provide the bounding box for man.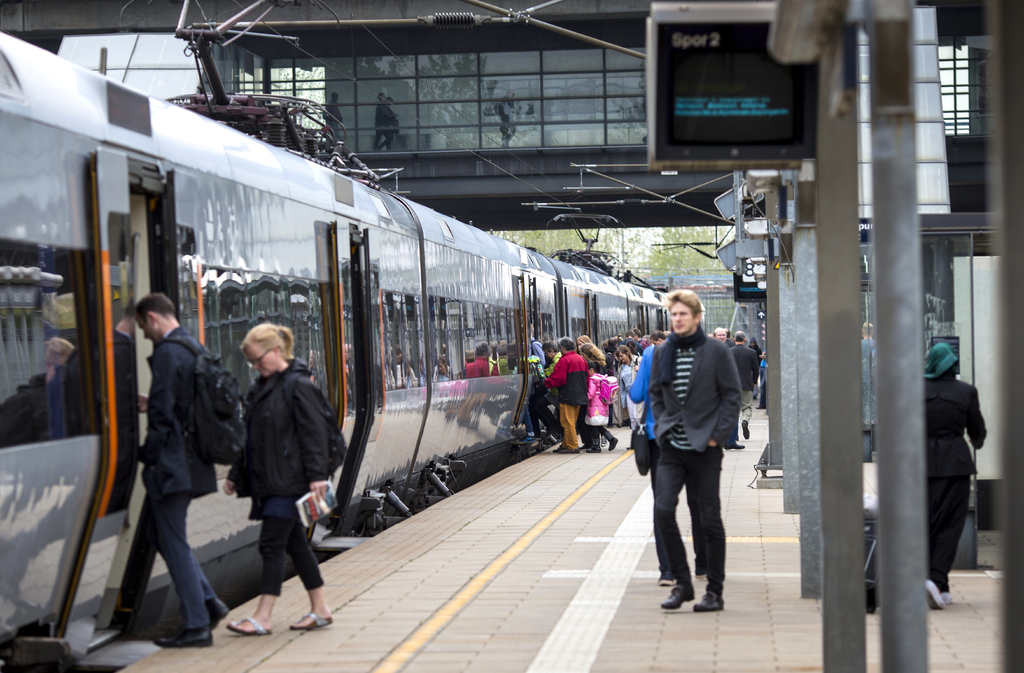
bbox(713, 325, 726, 341).
